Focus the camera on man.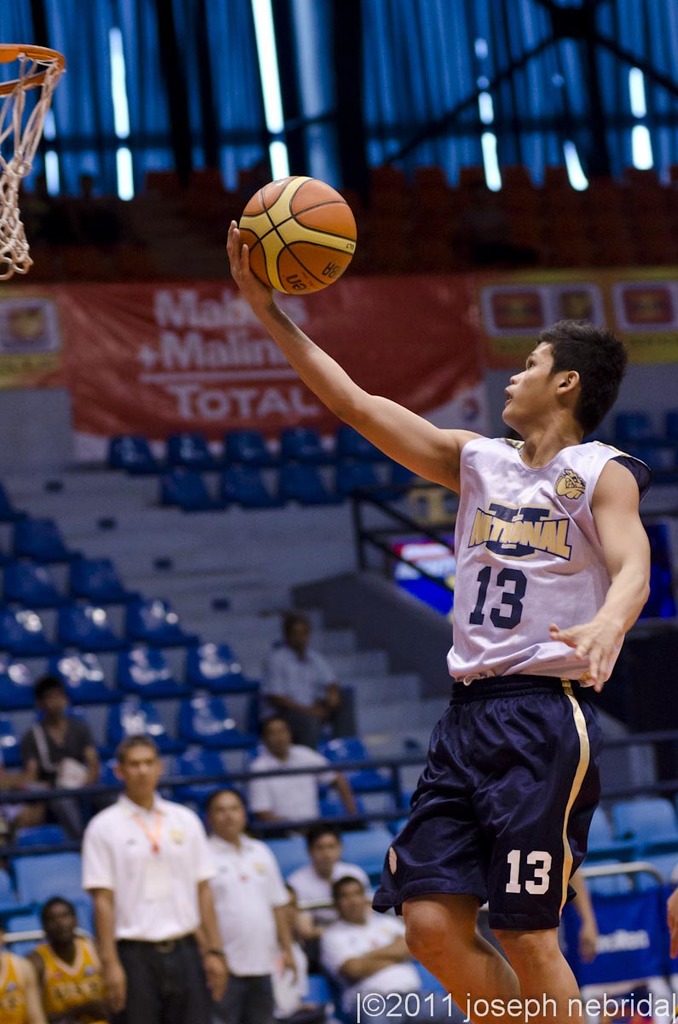
Focus region: 183:780:308:1021.
